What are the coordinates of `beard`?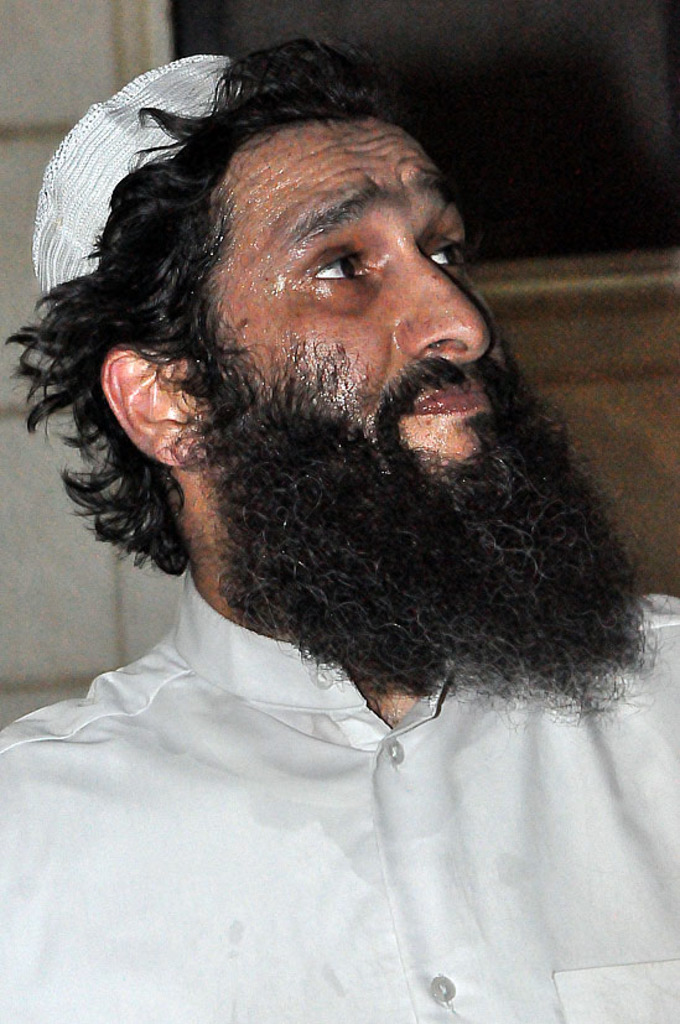
bbox=(203, 352, 664, 729).
